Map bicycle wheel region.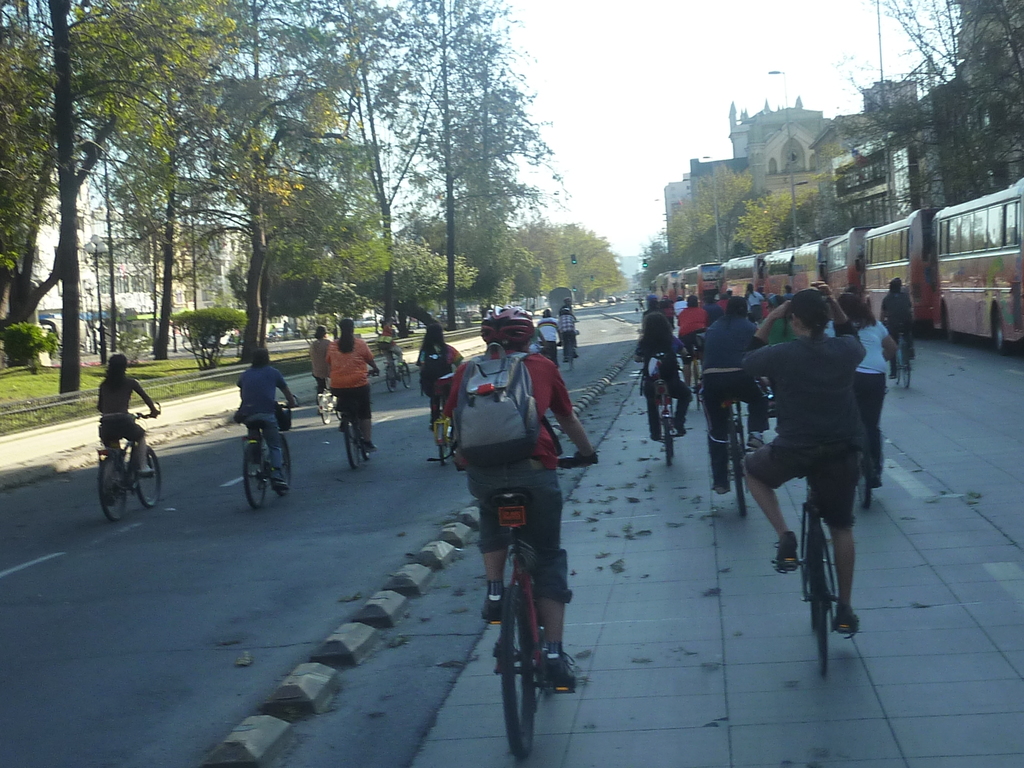
Mapped to crop(724, 426, 751, 517).
